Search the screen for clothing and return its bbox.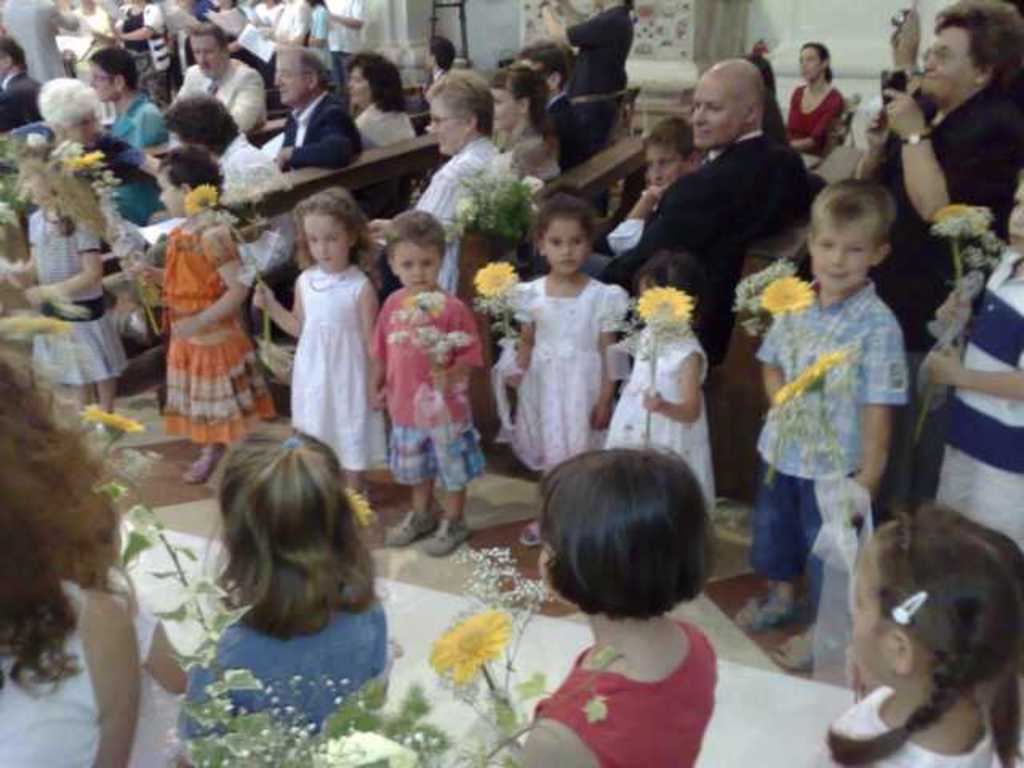
Found: 504:269:619:474.
